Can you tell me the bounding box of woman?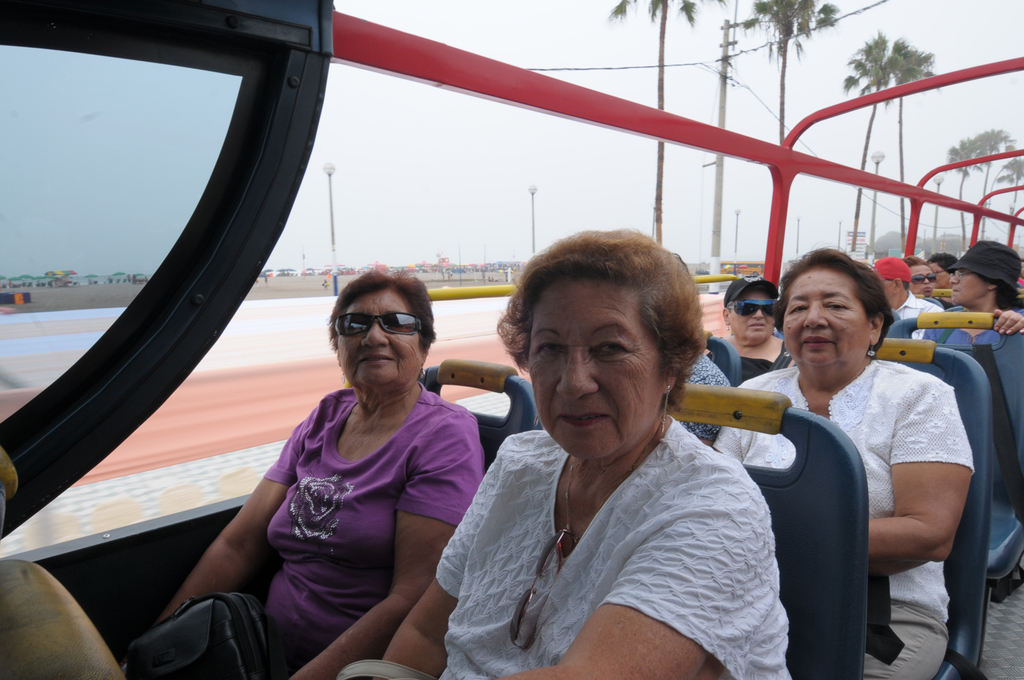
box(220, 267, 483, 668).
